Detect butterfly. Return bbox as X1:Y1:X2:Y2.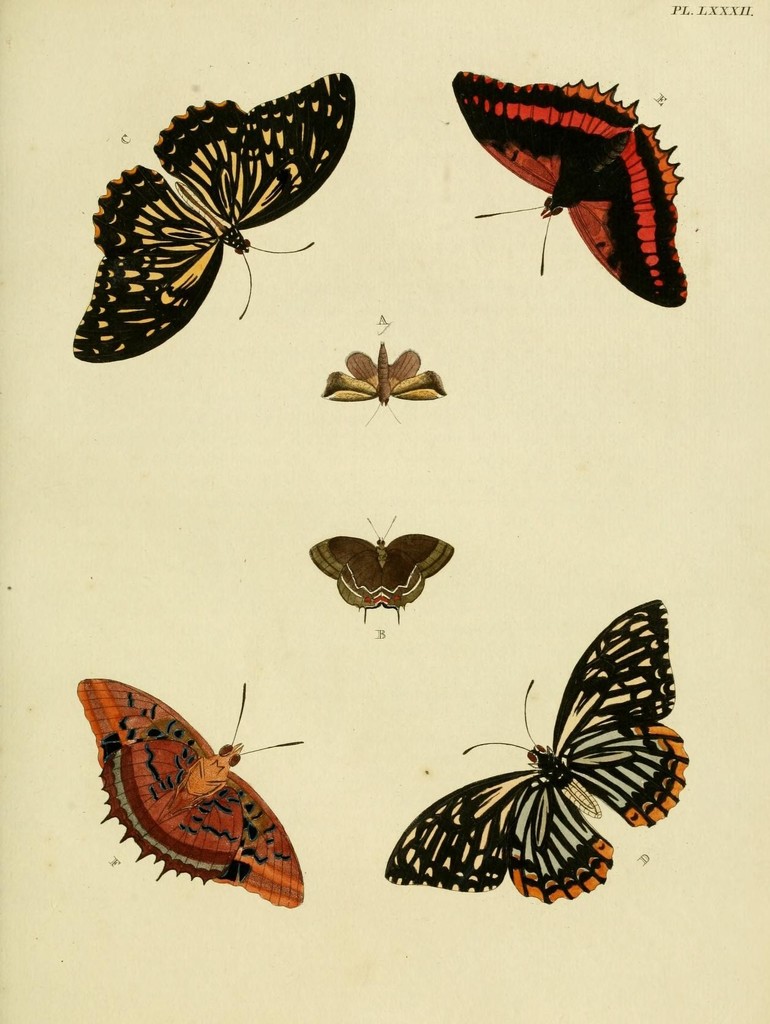
73:74:363:356.
